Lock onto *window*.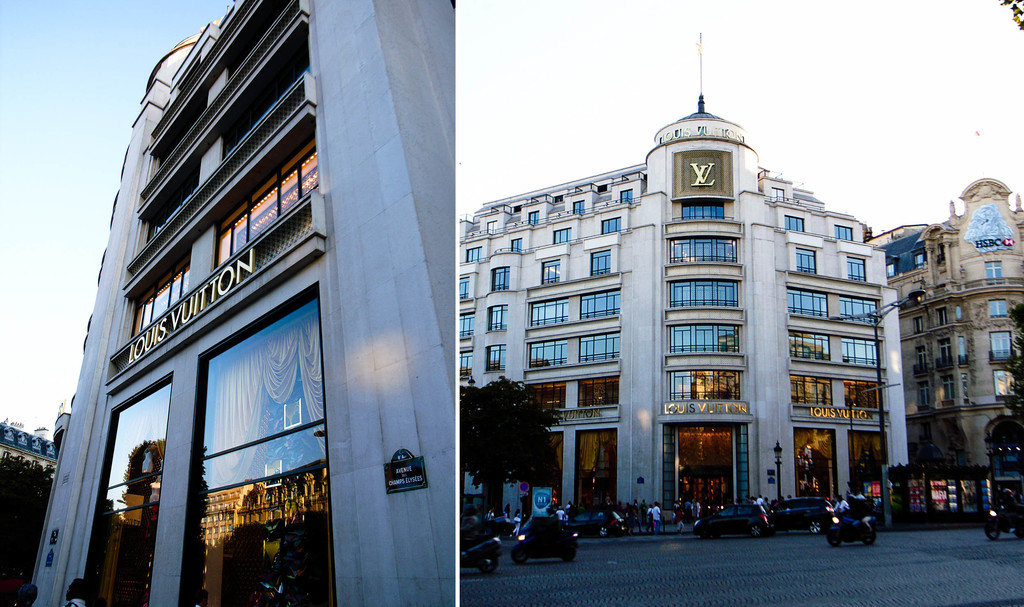
Locked: box=[961, 333, 966, 367].
